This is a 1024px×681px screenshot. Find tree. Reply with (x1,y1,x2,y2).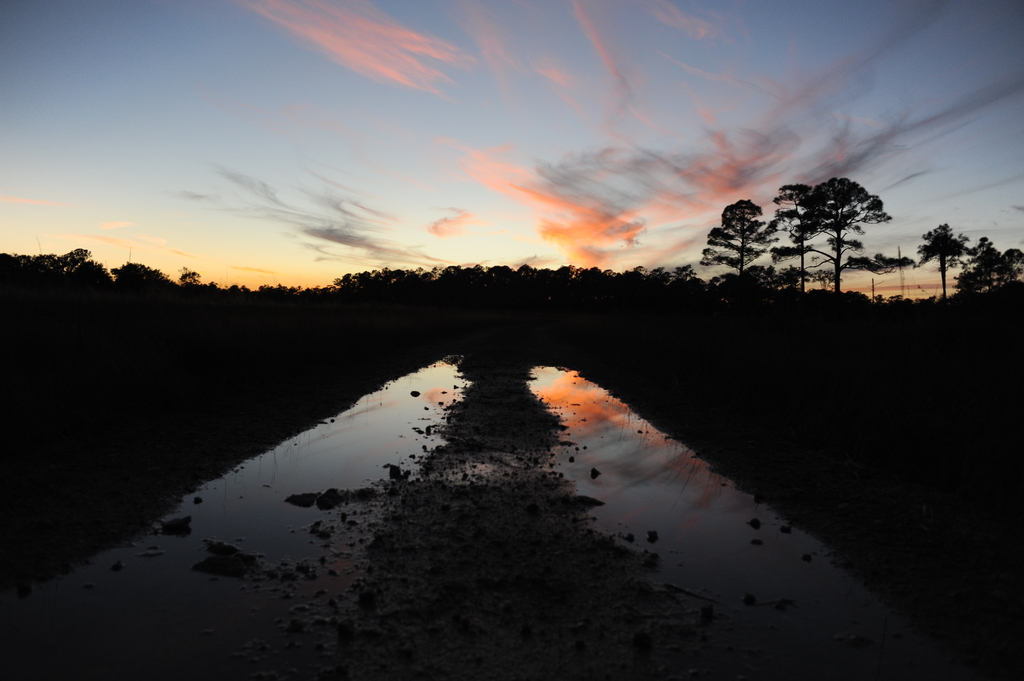
(794,172,890,292).
